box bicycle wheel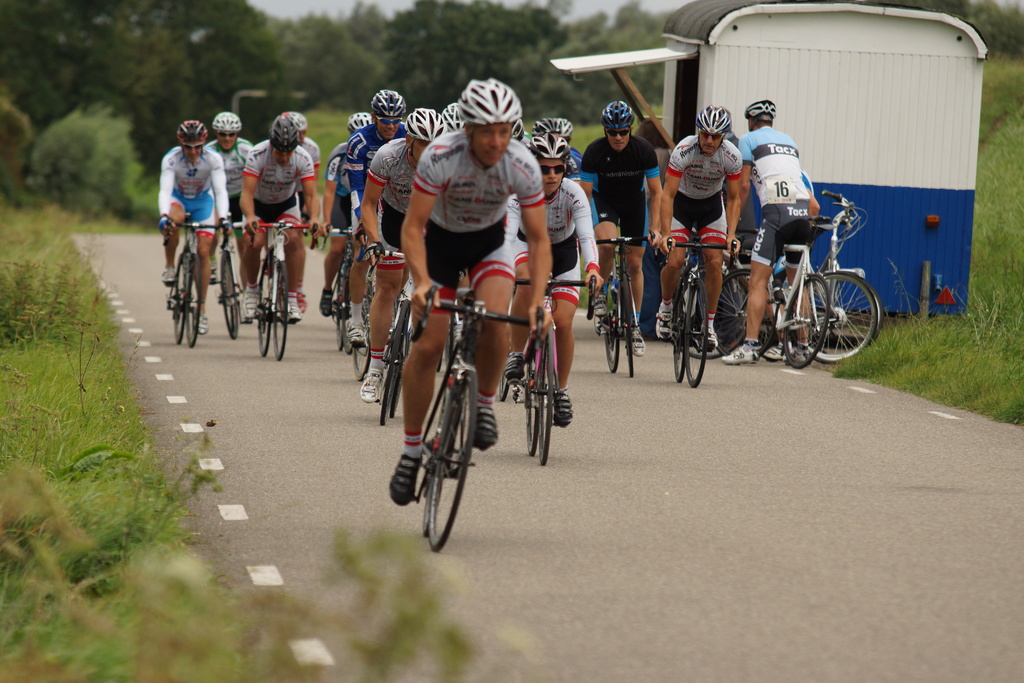
rect(394, 324, 416, 417)
